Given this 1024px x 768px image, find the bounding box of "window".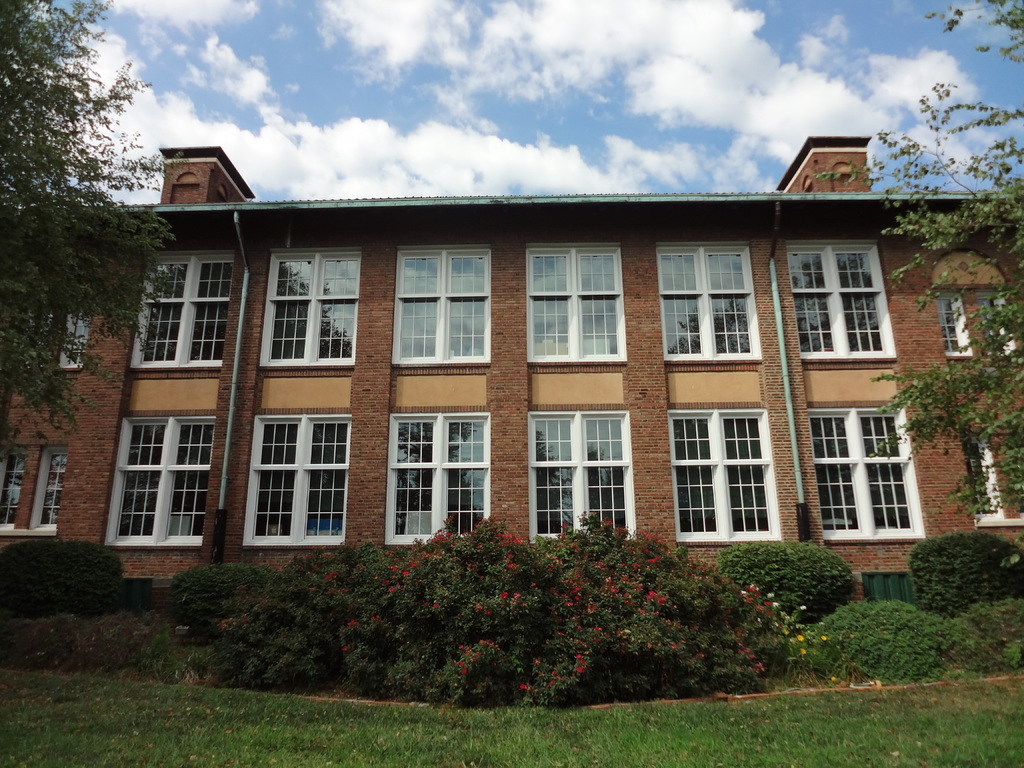
crop(125, 246, 227, 373).
